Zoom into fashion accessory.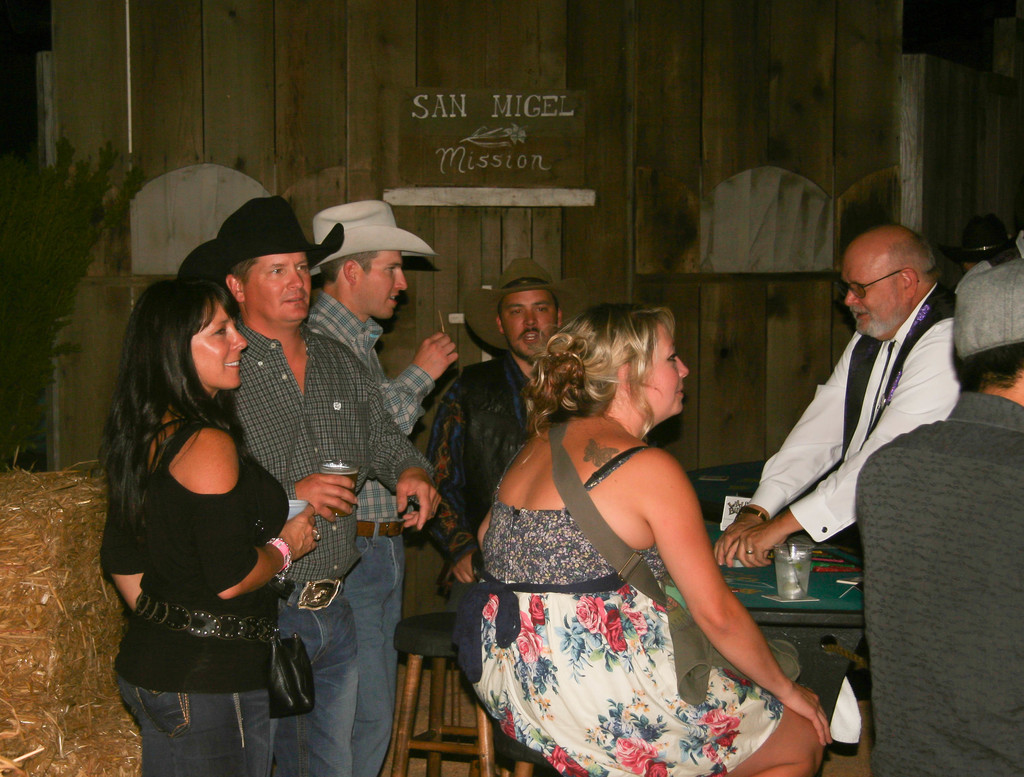
Zoom target: <box>941,213,1009,254</box>.
